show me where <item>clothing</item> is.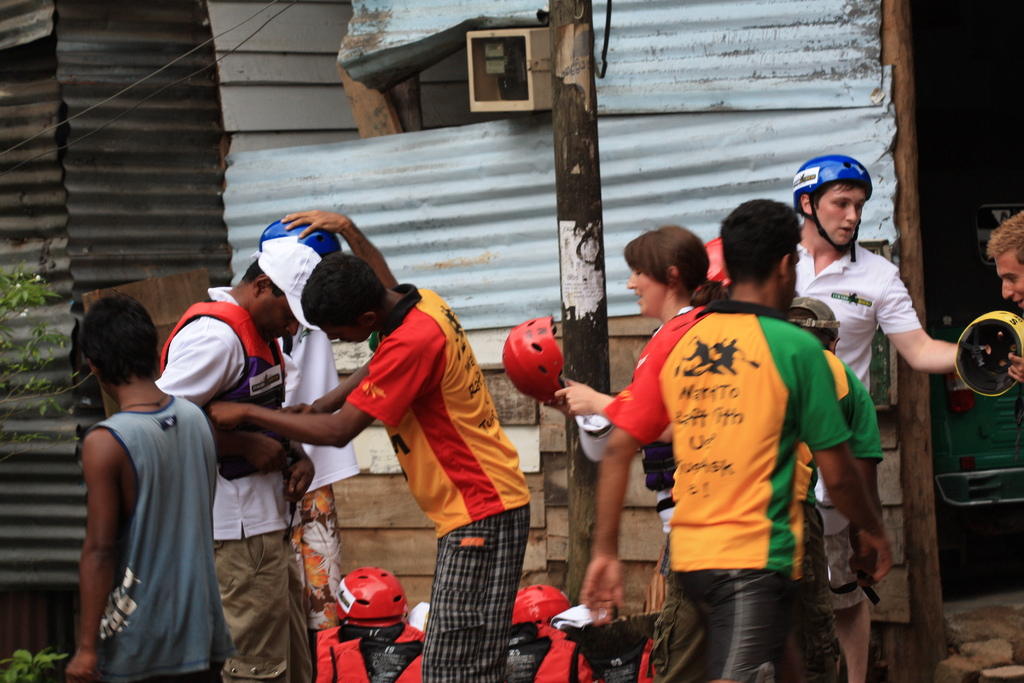
<item>clothing</item> is at left=482, top=631, right=587, bottom=679.
